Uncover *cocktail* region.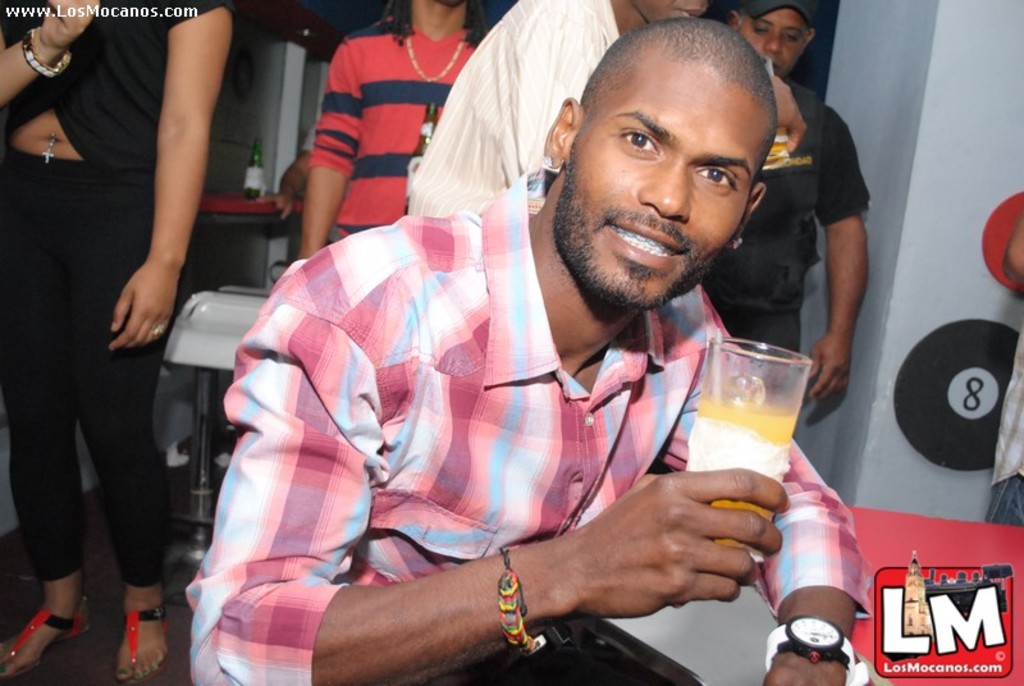
Uncovered: box=[650, 328, 827, 554].
